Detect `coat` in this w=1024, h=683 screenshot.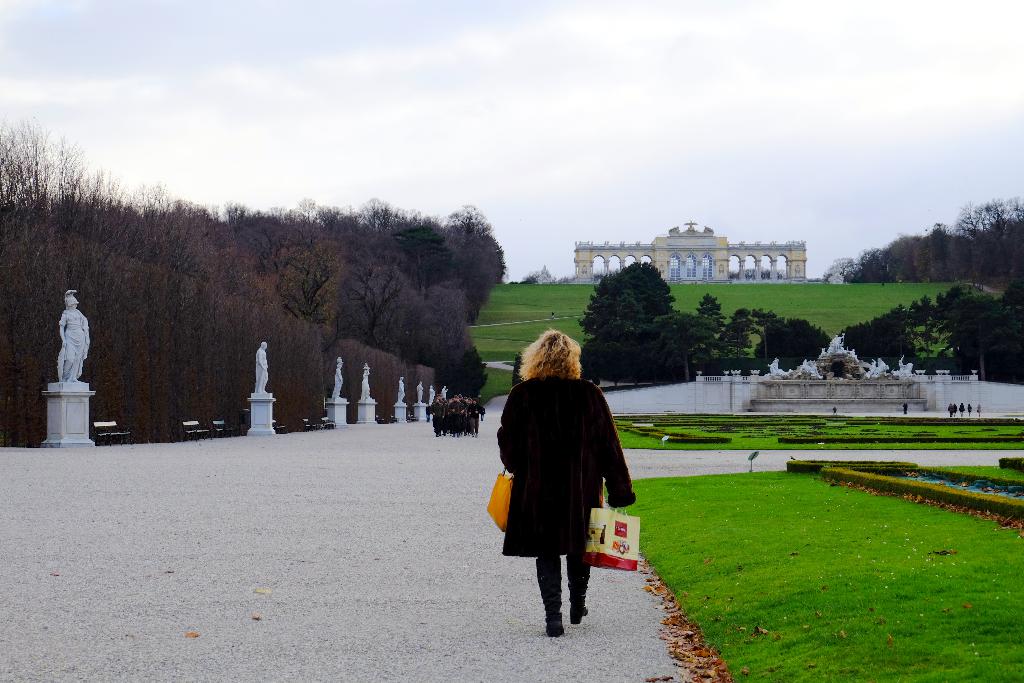
Detection: 506, 356, 632, 593.
